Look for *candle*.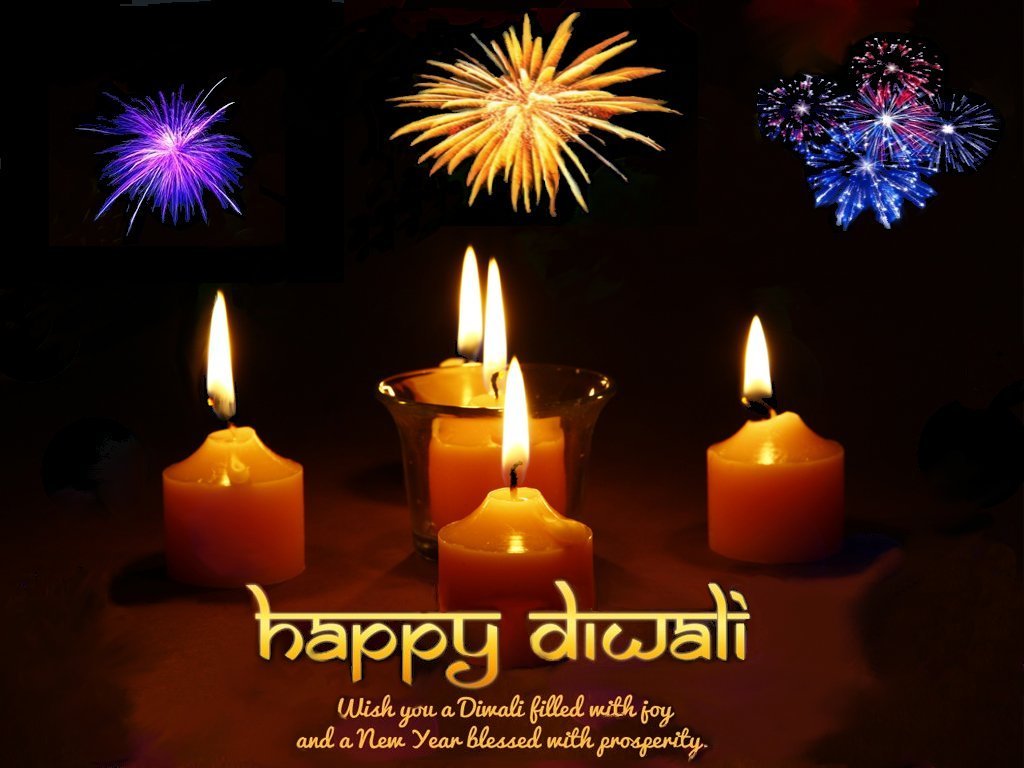
Found: crop(156, 286, 311, 586).
